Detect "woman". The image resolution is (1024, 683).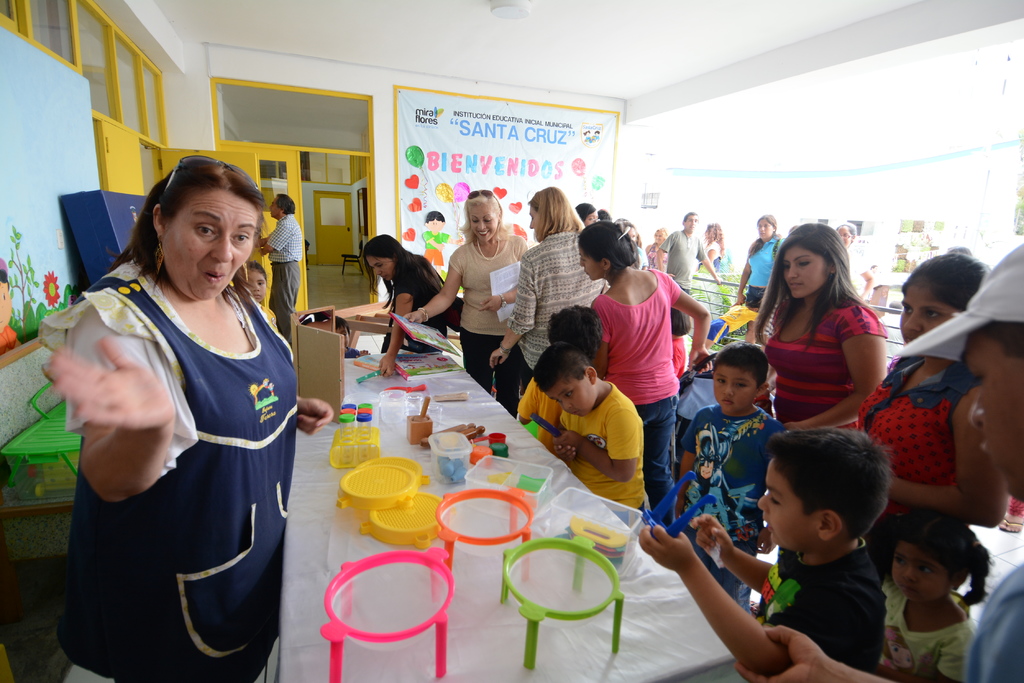
left=403, top=194, right=529, bottom=419.
